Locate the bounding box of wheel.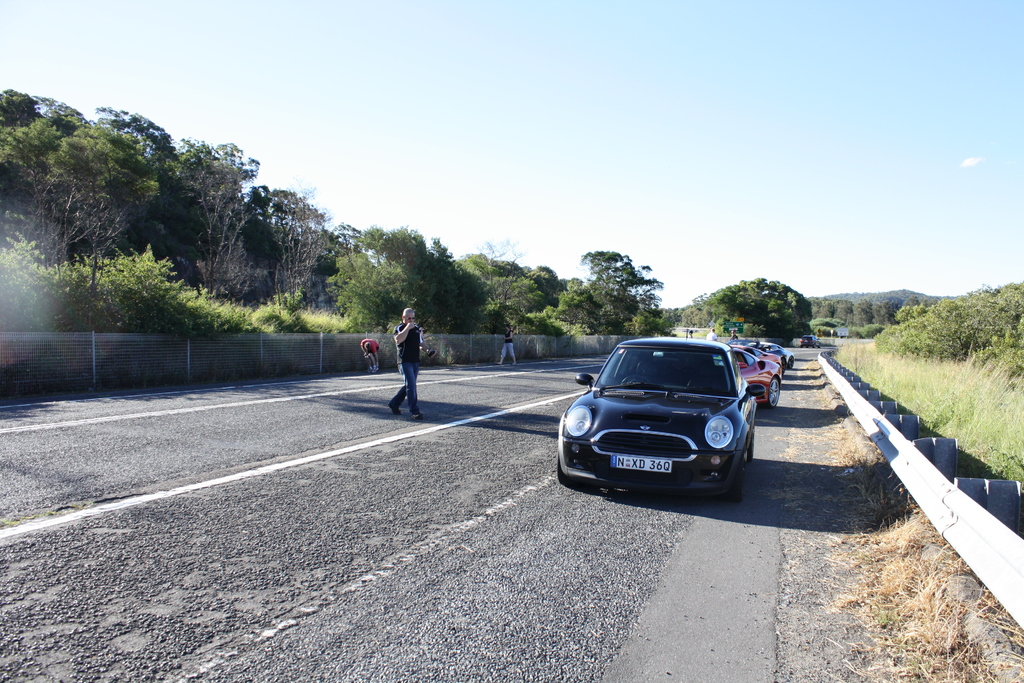
Bounding box: [787, 354, 795, 368].
